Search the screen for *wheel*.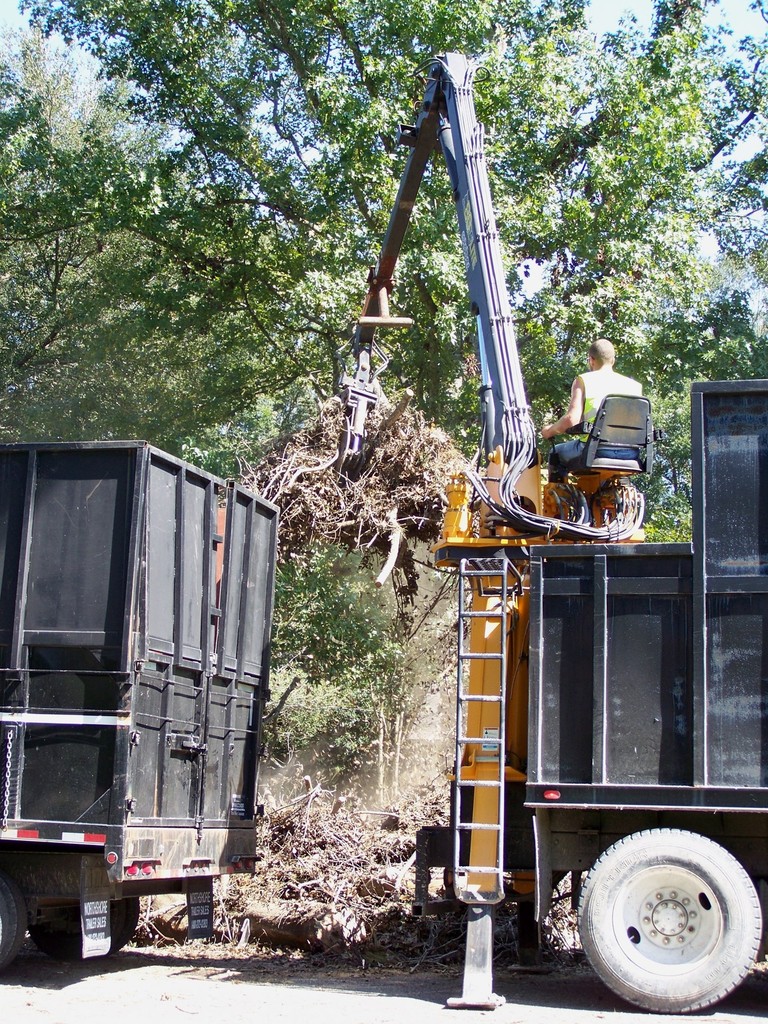
Found at select_region(0, 880, 27, 980).
